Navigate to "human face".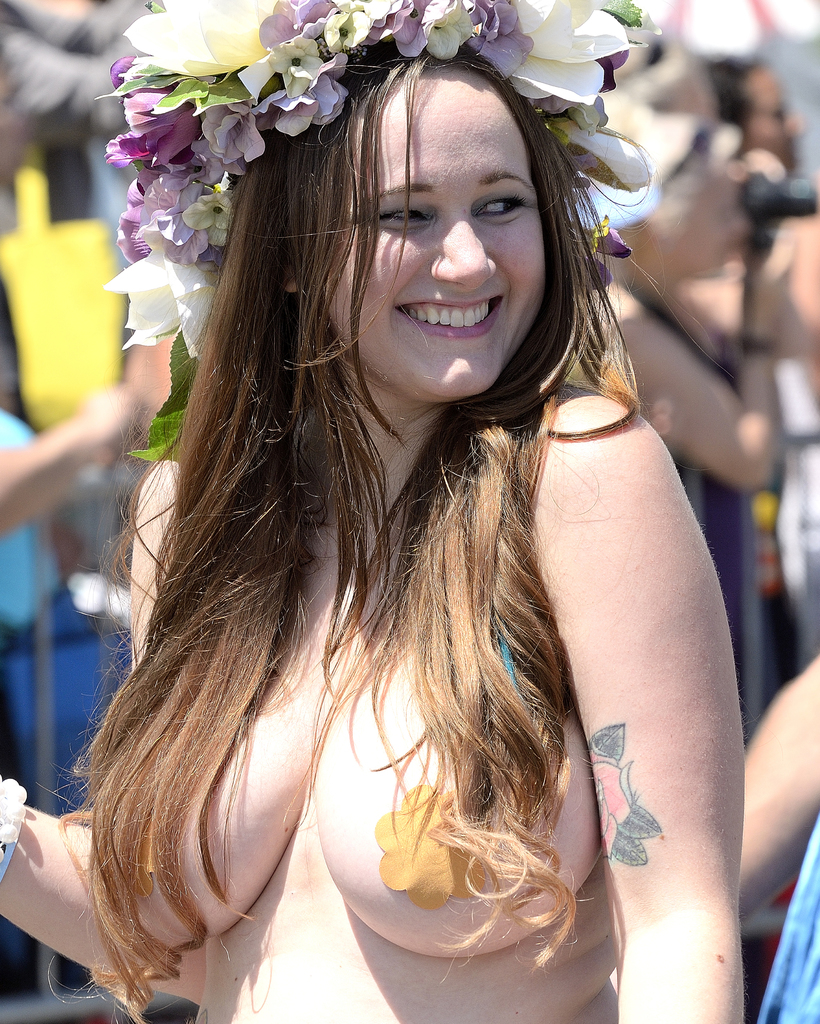
Navigation target: x1=733 y1=72 x2=808 y2=182.
